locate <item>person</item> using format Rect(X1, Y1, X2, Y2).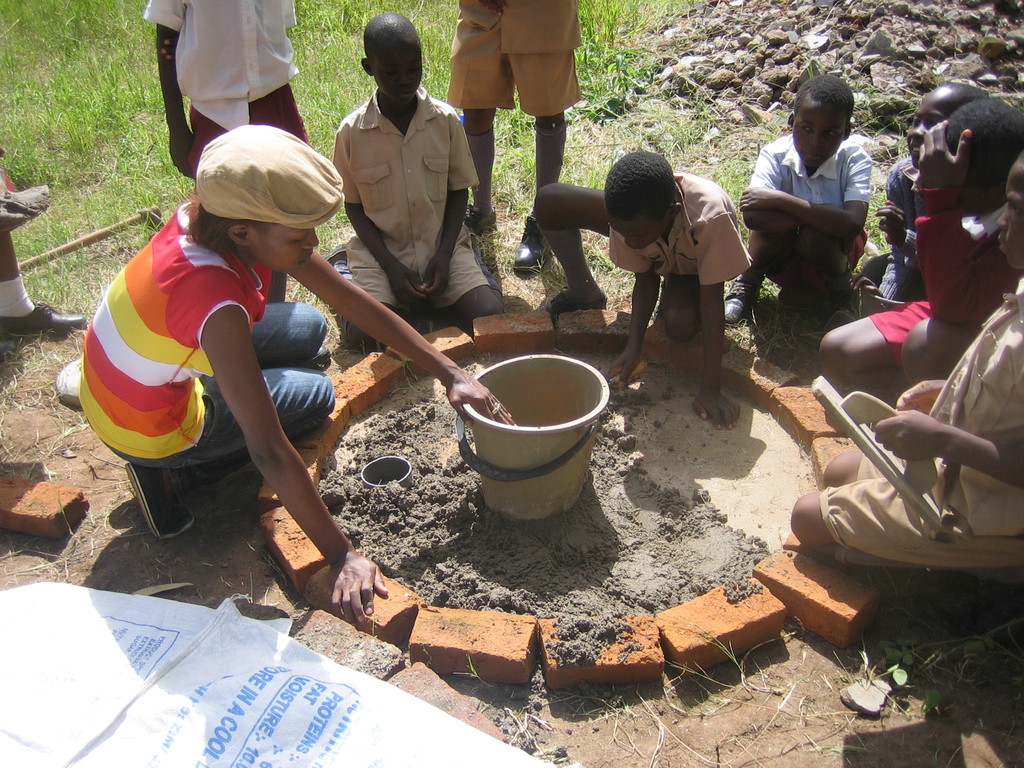
Rect(533, 150, 749, 430).
